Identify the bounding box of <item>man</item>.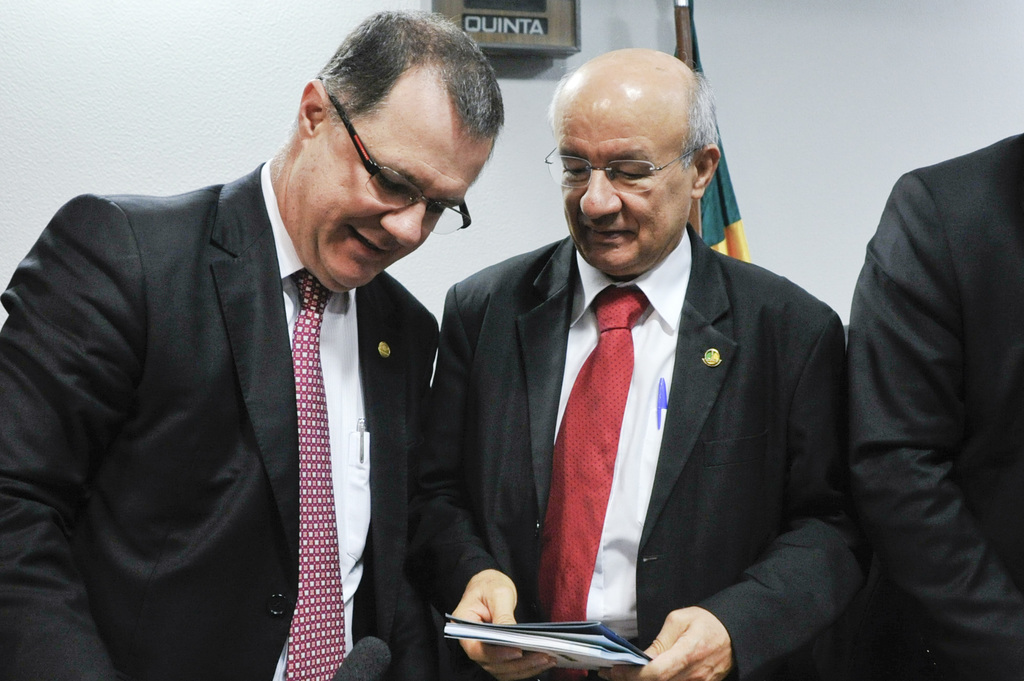
(x1=413, y1=44, x2=859, y2=680).
